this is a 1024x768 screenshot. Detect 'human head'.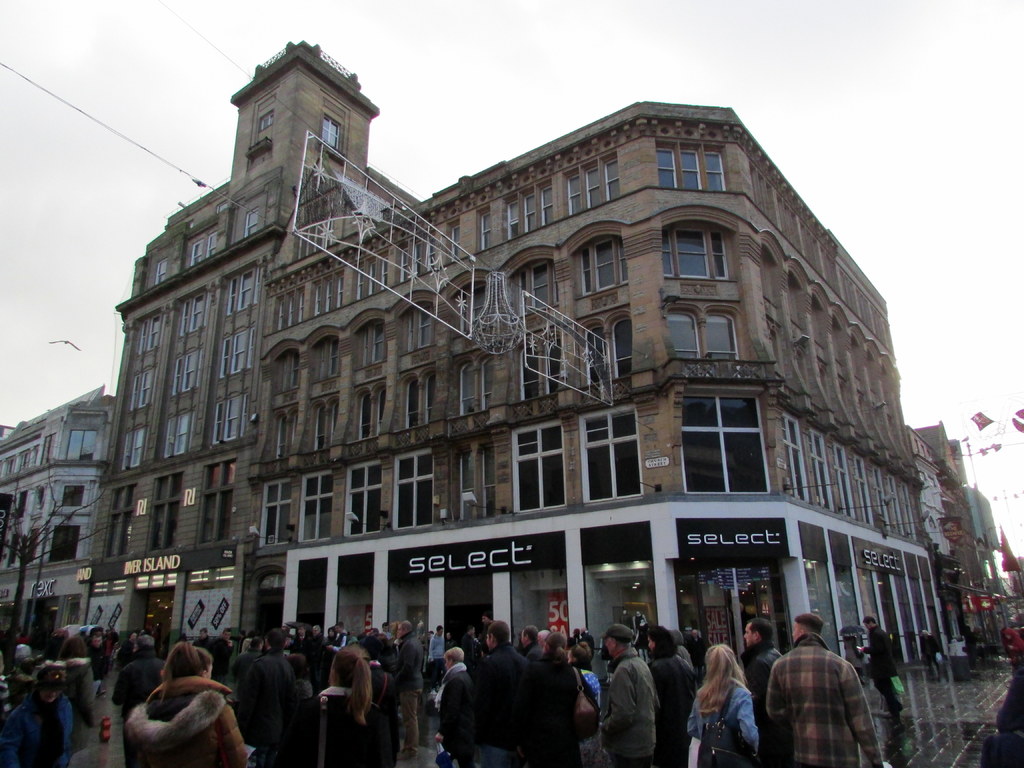
378, 621, 391, 636.
